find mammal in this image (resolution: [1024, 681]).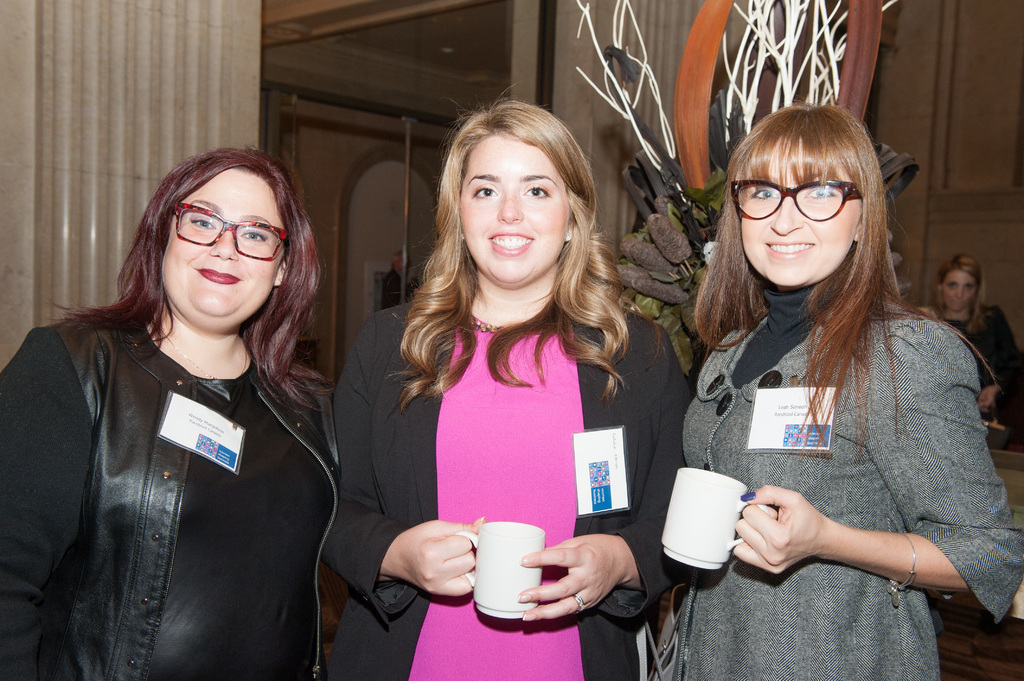
[x1=0, y1=149, x2=342, y2=680].
